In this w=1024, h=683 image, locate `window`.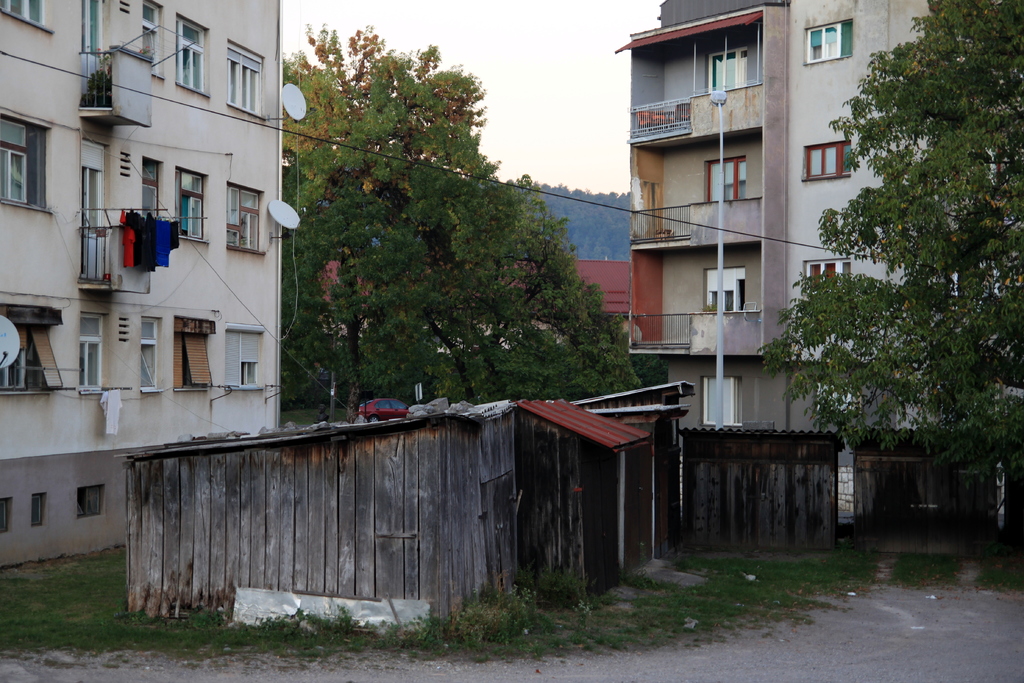
Bounding box: l=230, t=186, r=266, b=253.
